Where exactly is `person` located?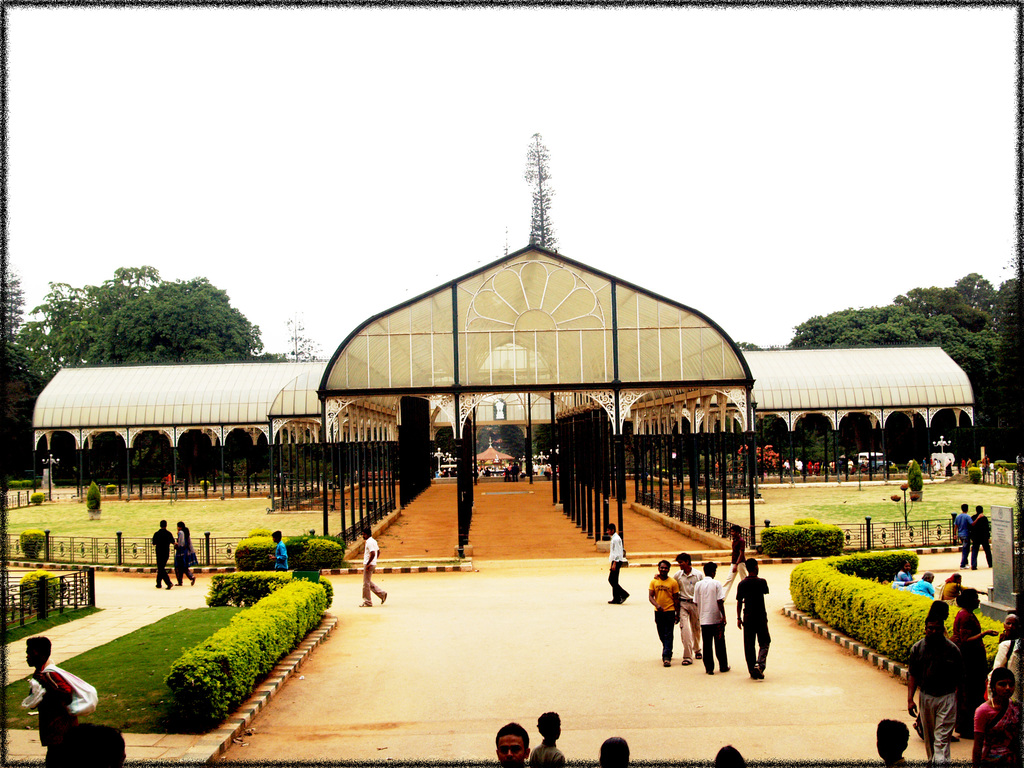
Its bounding box is BBox(695, 560, 726, 673).
